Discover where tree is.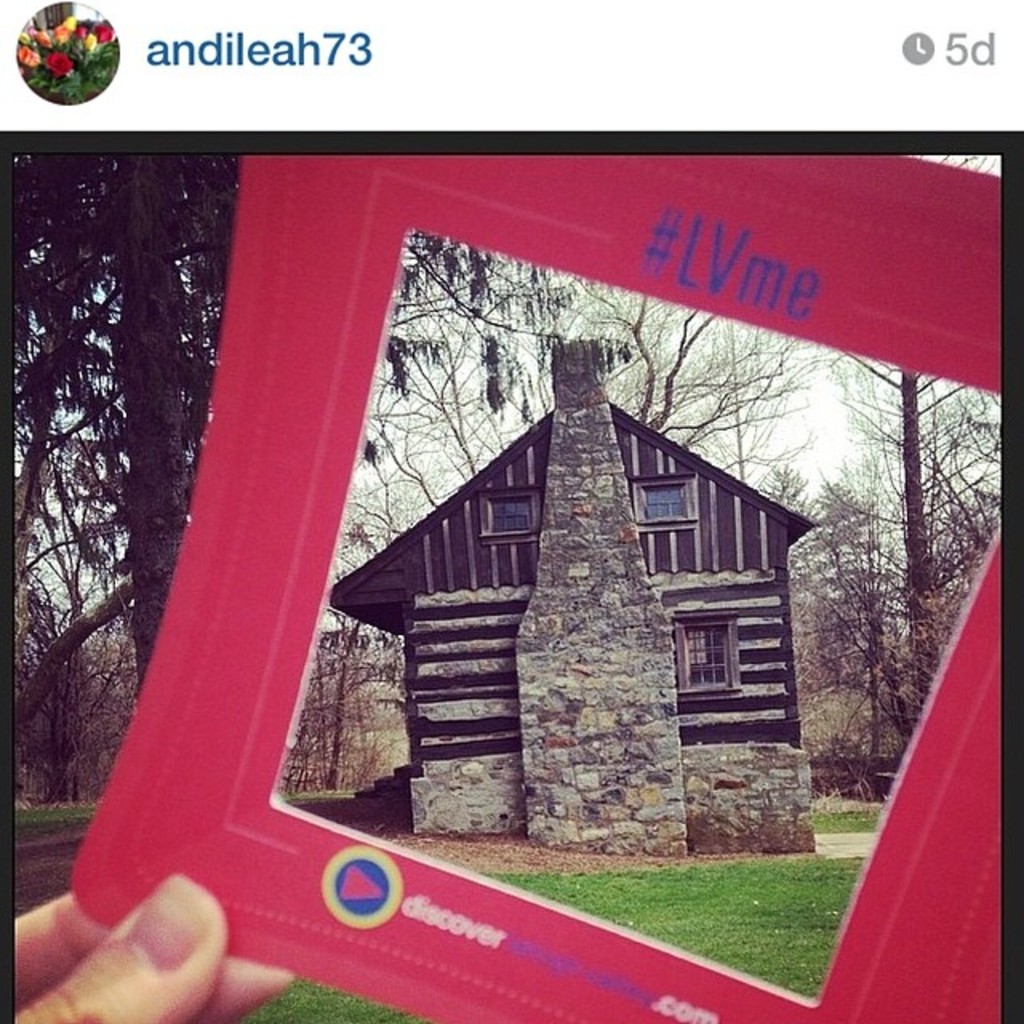
Discovered at rect(331, 272, 837, 758).
